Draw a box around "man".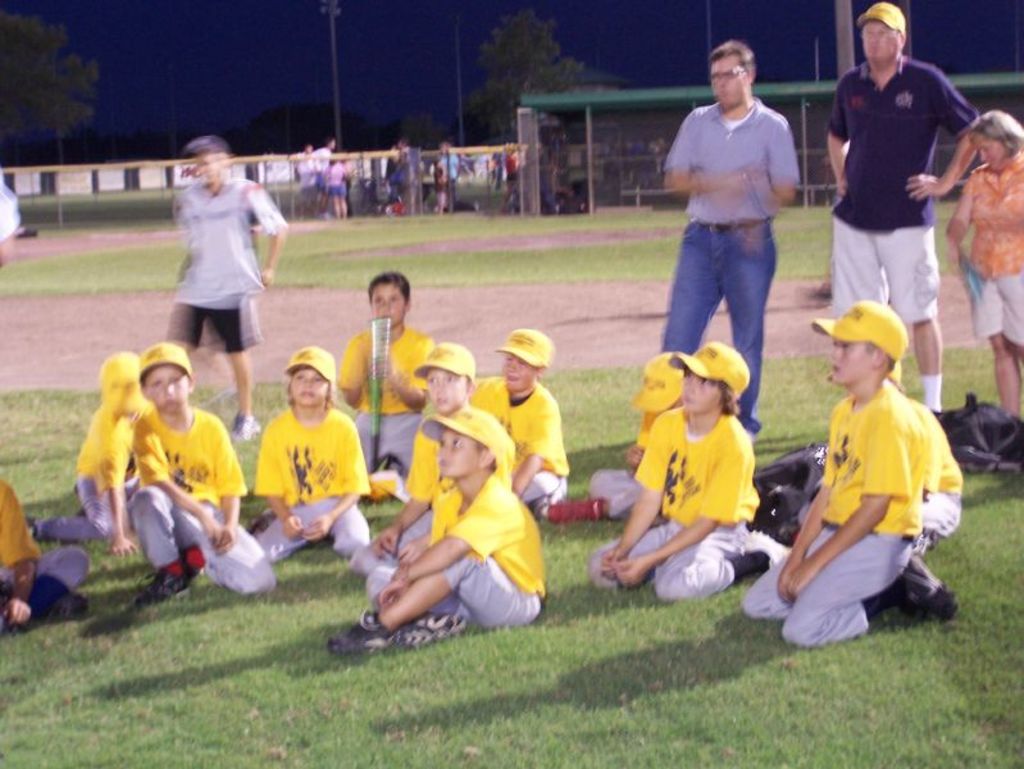
(393, 142, 406, 213).
